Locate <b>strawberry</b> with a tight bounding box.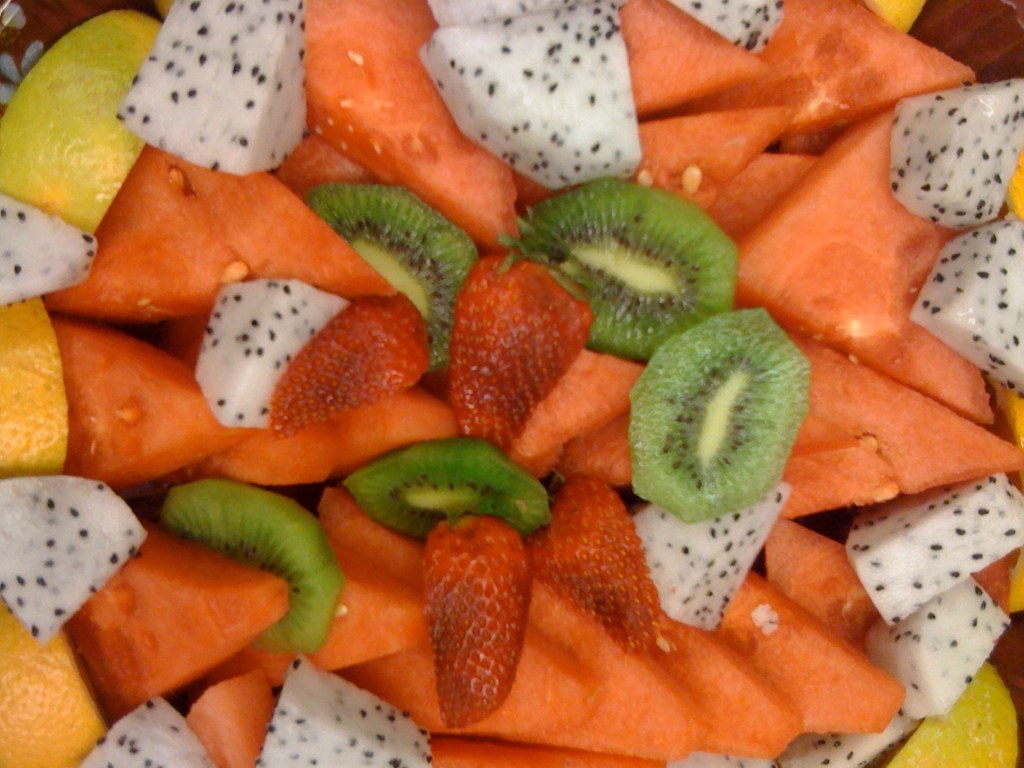
x1=436 y1=259 x2=582 y2=452.
